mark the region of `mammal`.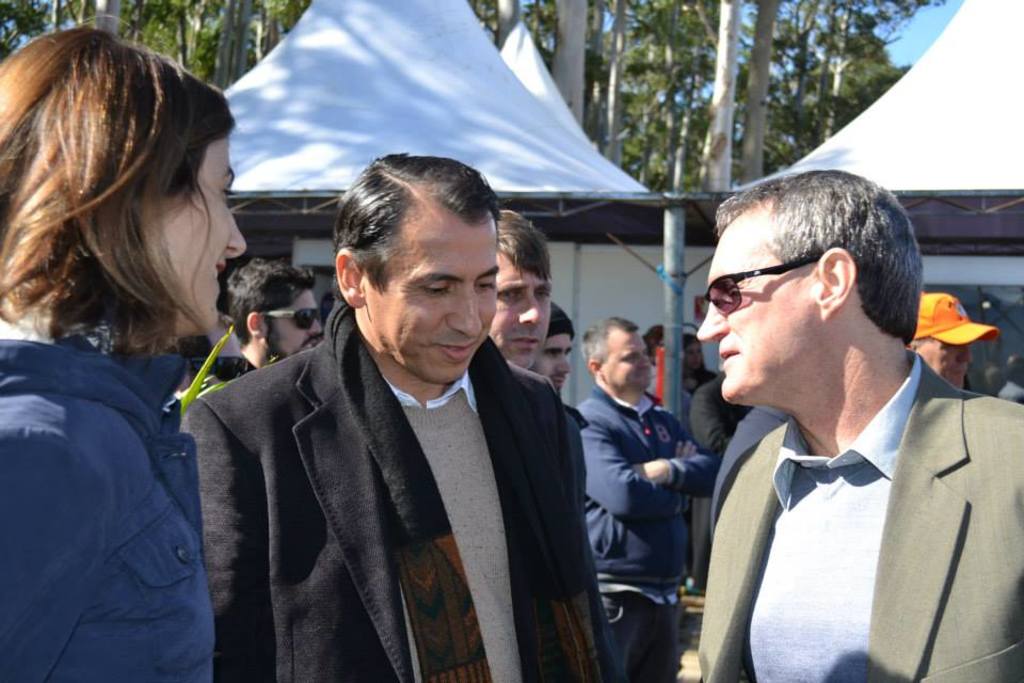
Region: <bbox>649, 323, 667, 393</bbox>.
